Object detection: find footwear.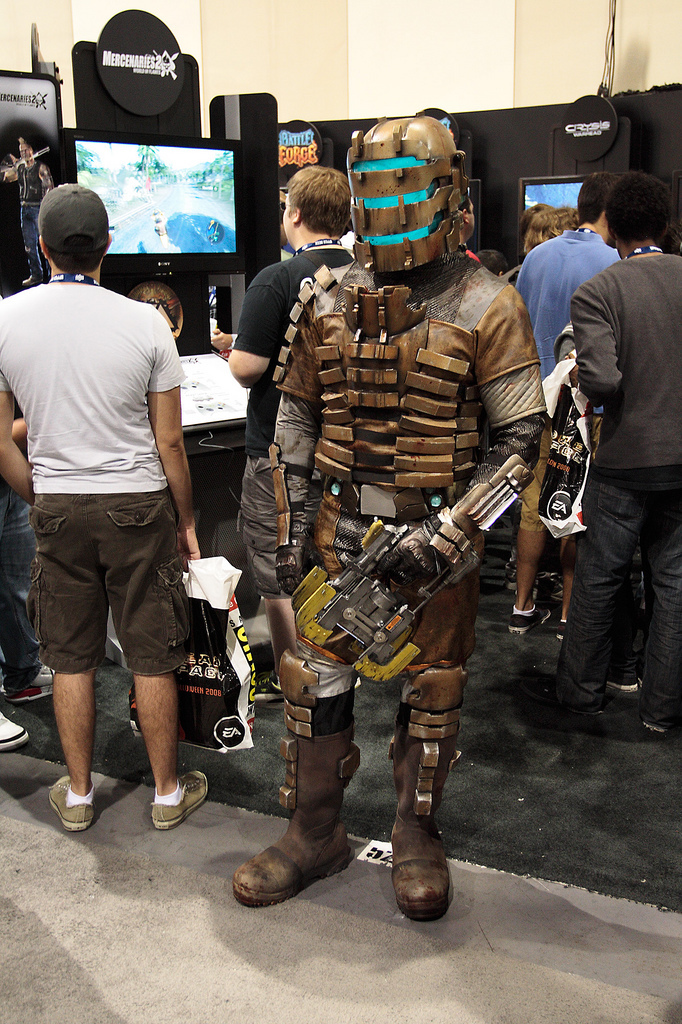
(640, 719, 678, 742).
